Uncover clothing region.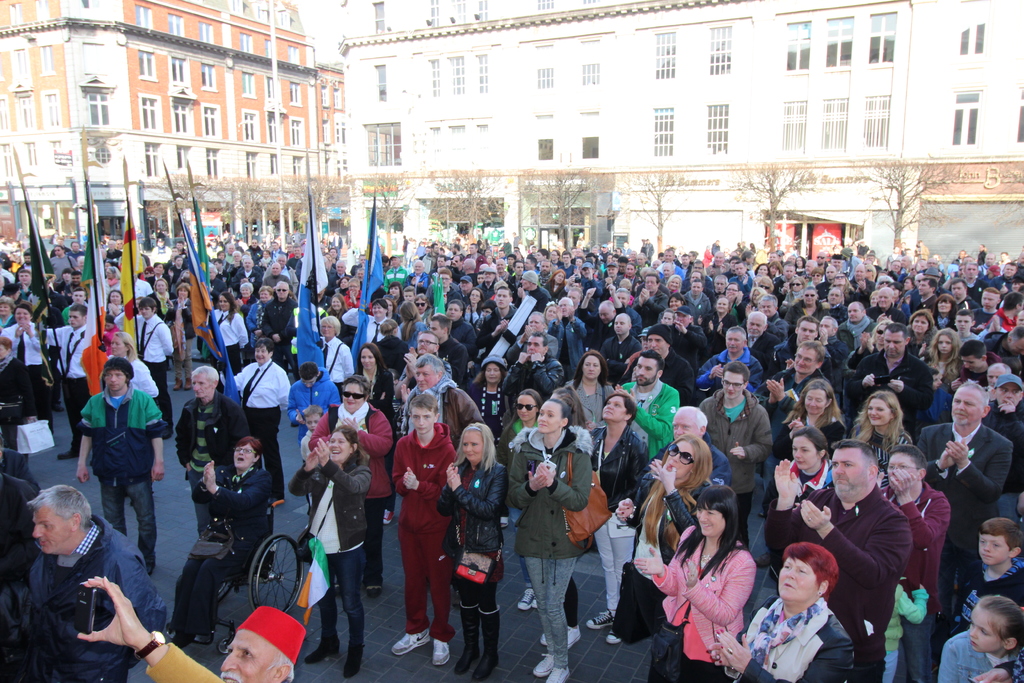
Uncovered: {"x1": 681, "y1": 284, "x2": 712, "y2": 322}.
